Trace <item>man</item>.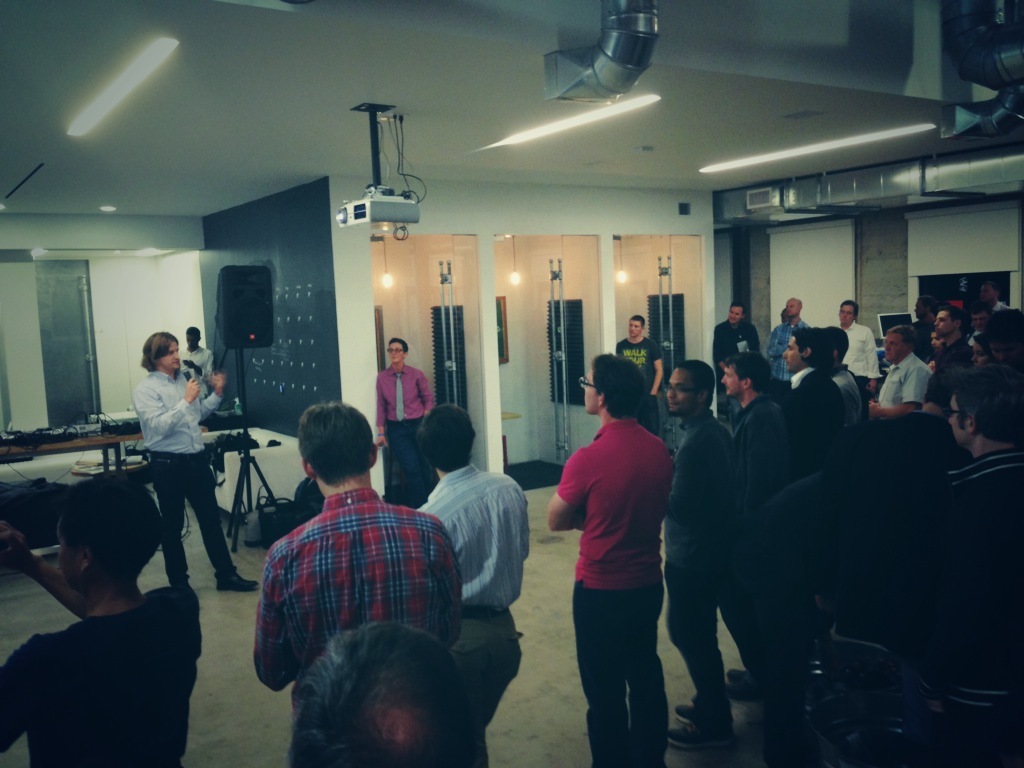
Traced to BBox(863, 324, 925, 431).
